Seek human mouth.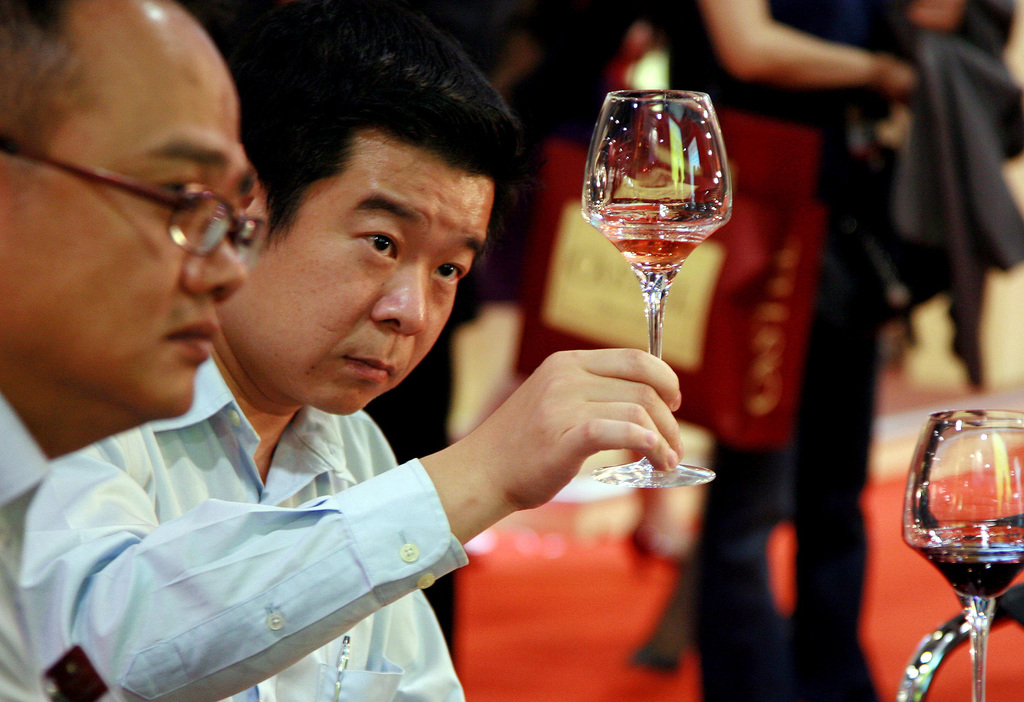
343:355:395:378.
